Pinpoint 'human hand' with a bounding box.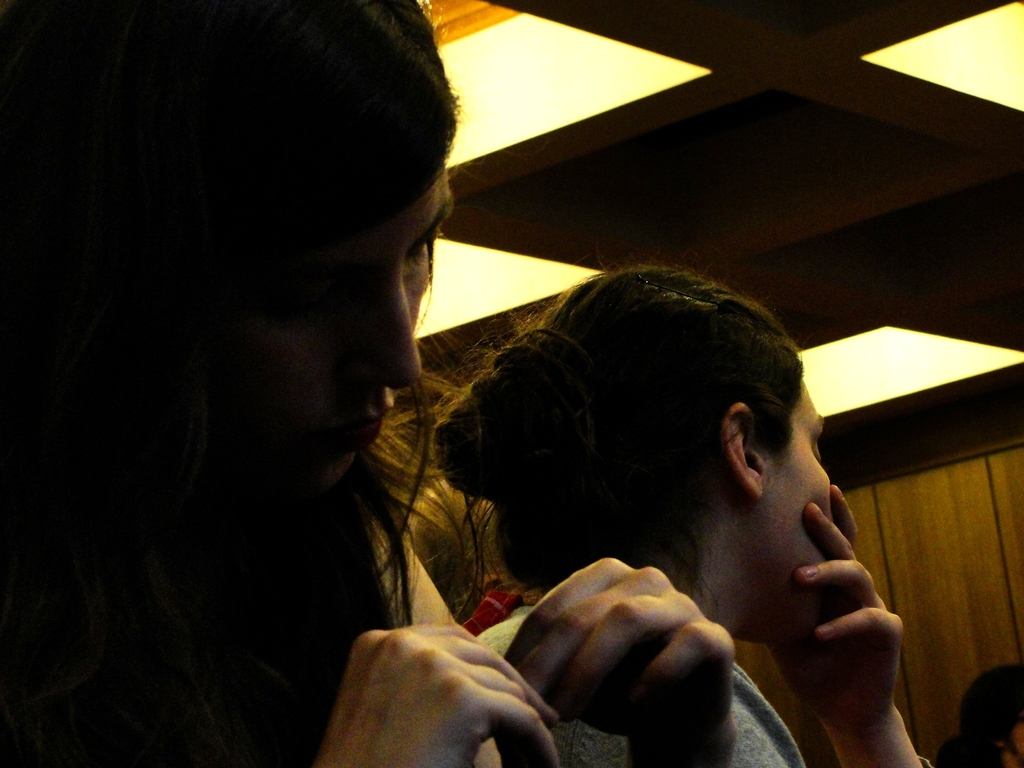
x1=768 y1=480 x2=906 y2=728.
